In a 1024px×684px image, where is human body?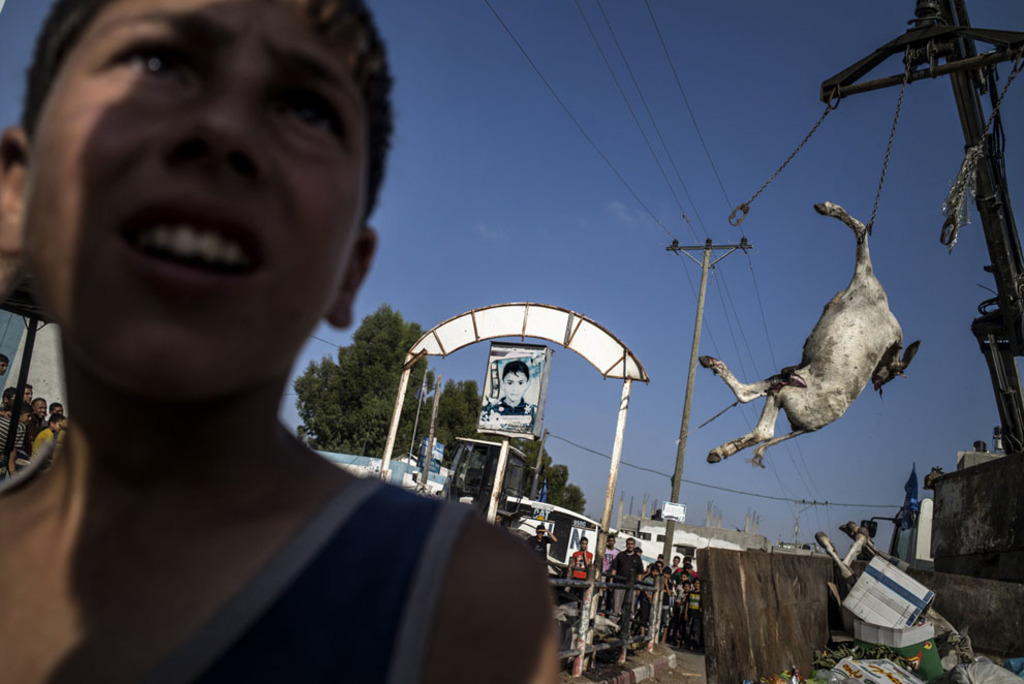
left=613, top=535, right=639, bottom=619.
